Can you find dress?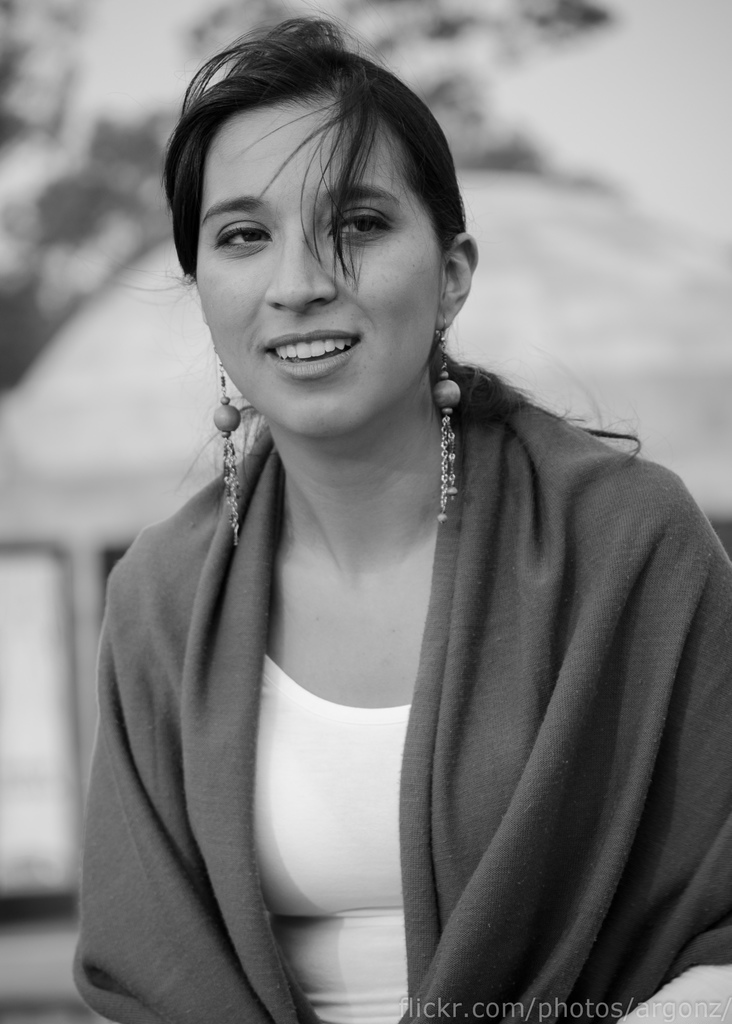
Yes, bounding box: region(250, 653, 411, 1023).
